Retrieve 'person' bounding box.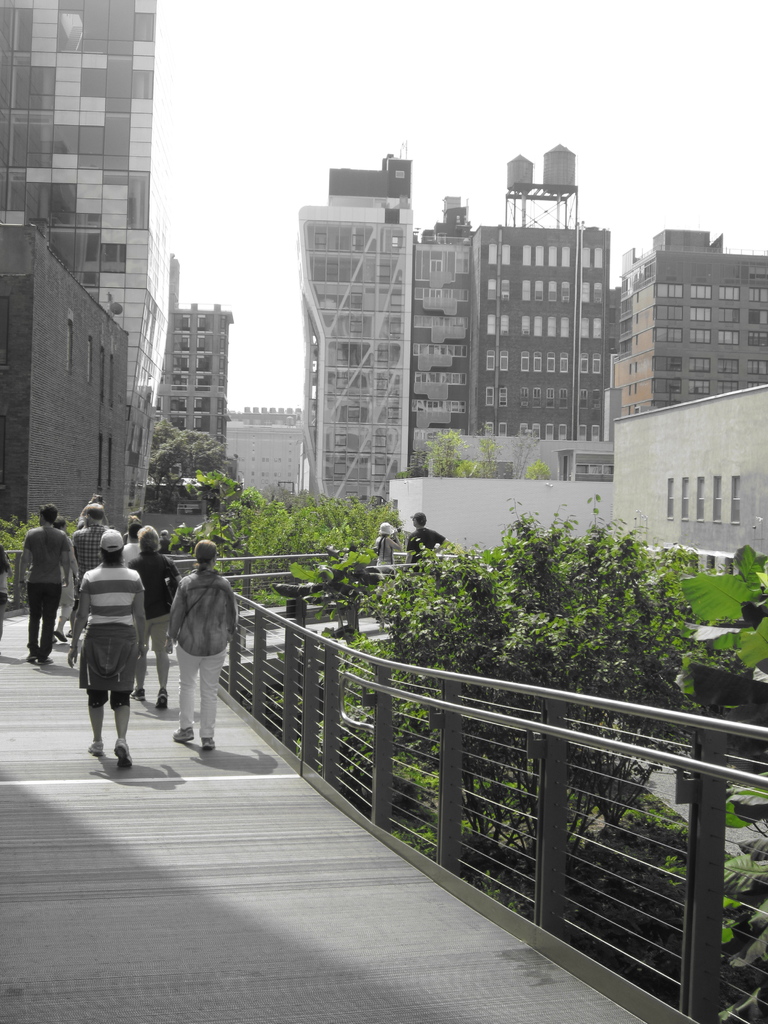
Bounding box: 120/526/180/708.
